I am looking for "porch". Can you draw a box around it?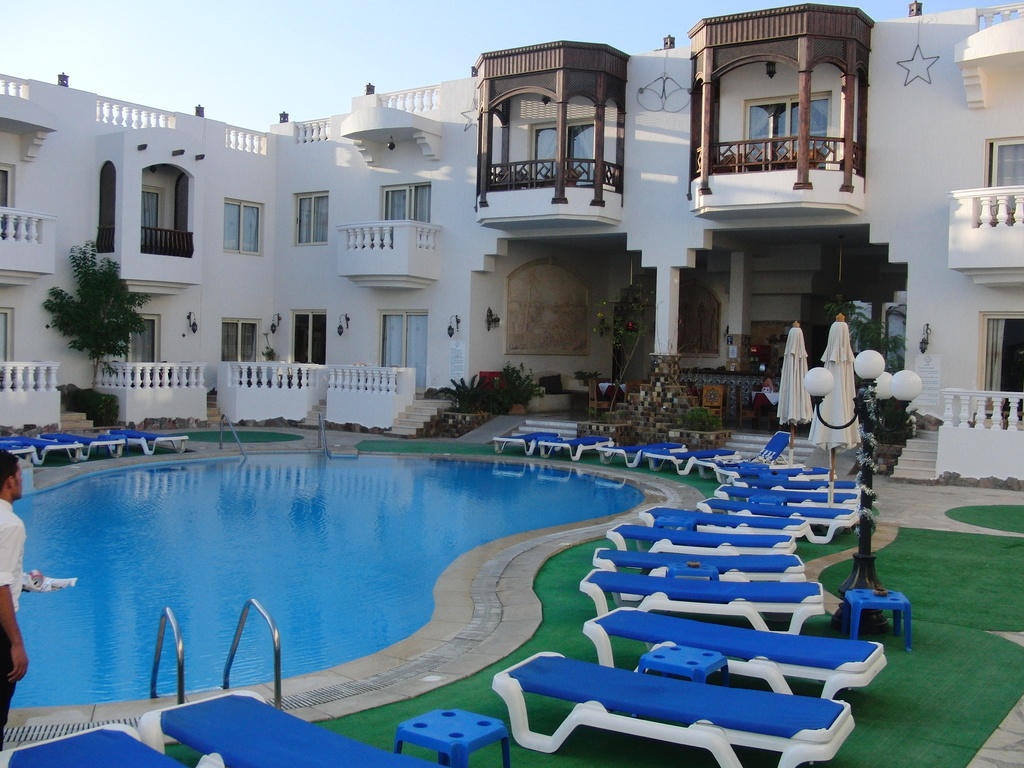
Sure, the bounding box is 952/186/1023/280.
